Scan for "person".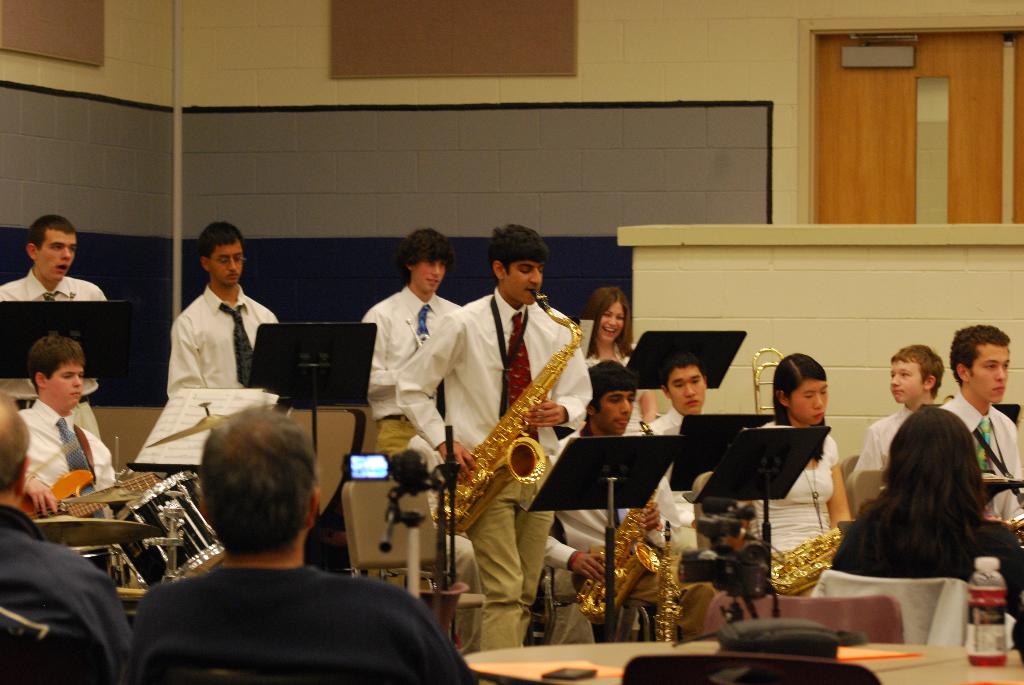
Scan result: 391:226:589:651.
